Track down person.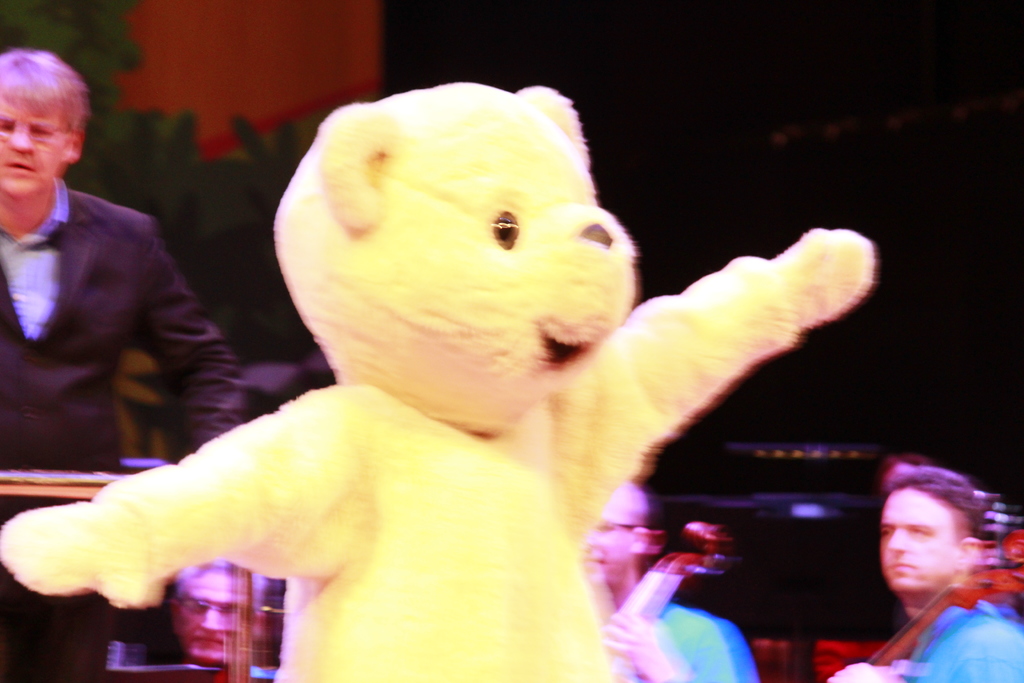
Tracked to x1=582 y1=473 x2=751 y2=682.
